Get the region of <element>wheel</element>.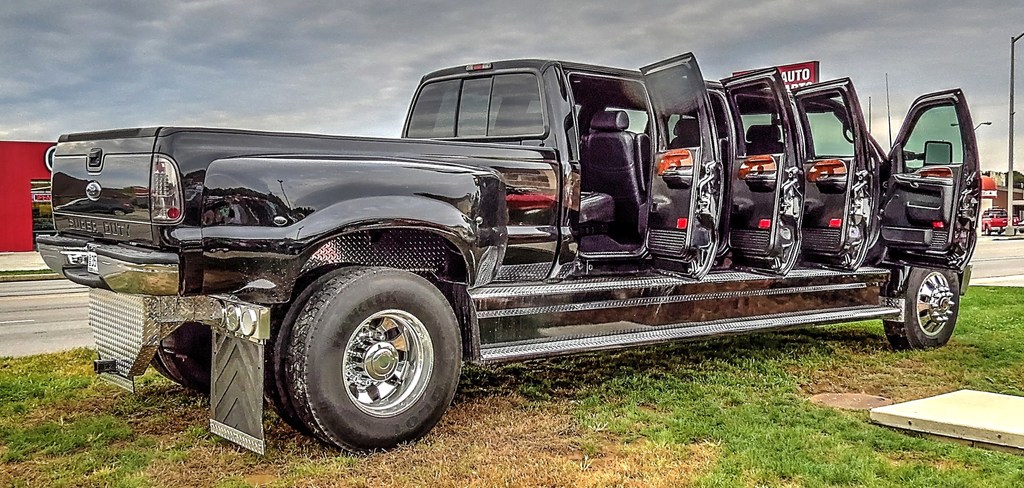
crop(884, 267, 963, 351).
